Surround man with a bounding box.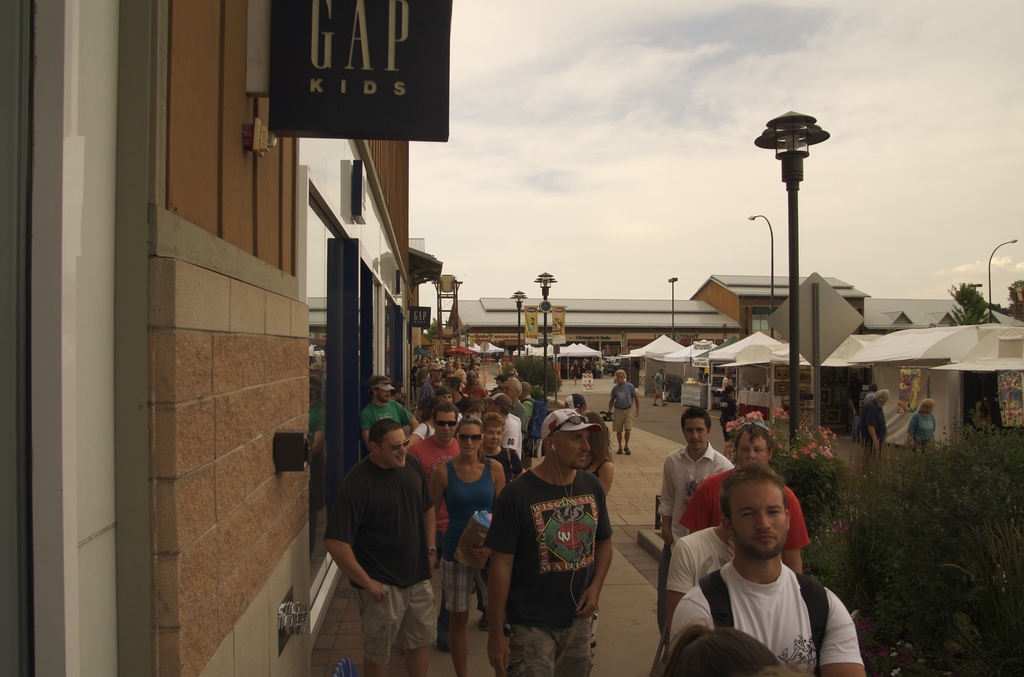
bbox=[413, 391, 467, 425].
